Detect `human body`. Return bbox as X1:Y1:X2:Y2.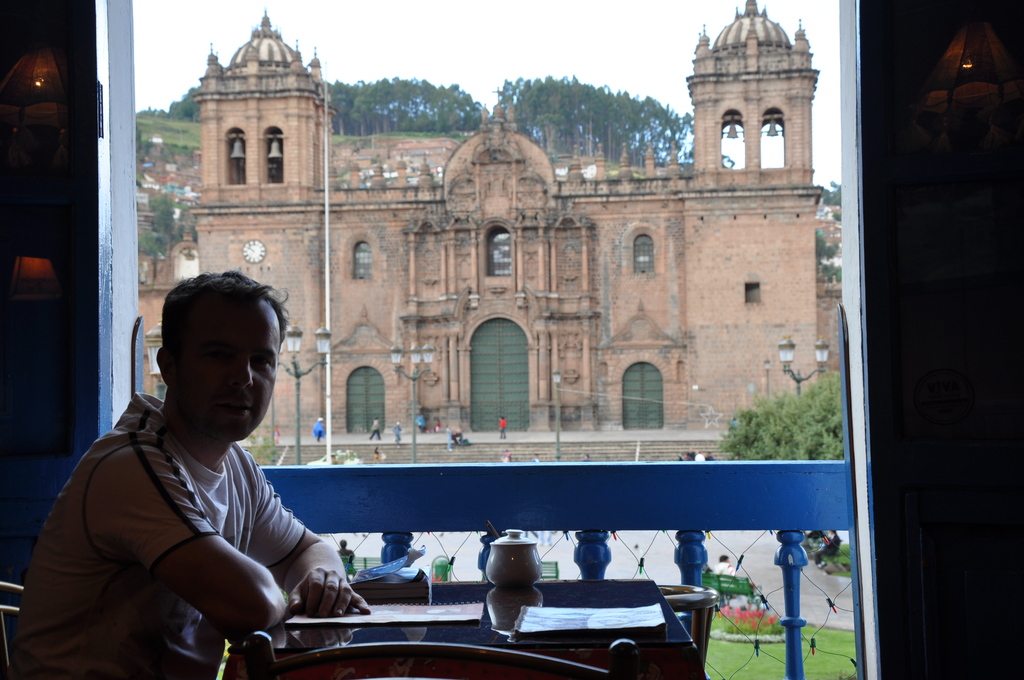
10:271:366:676.
